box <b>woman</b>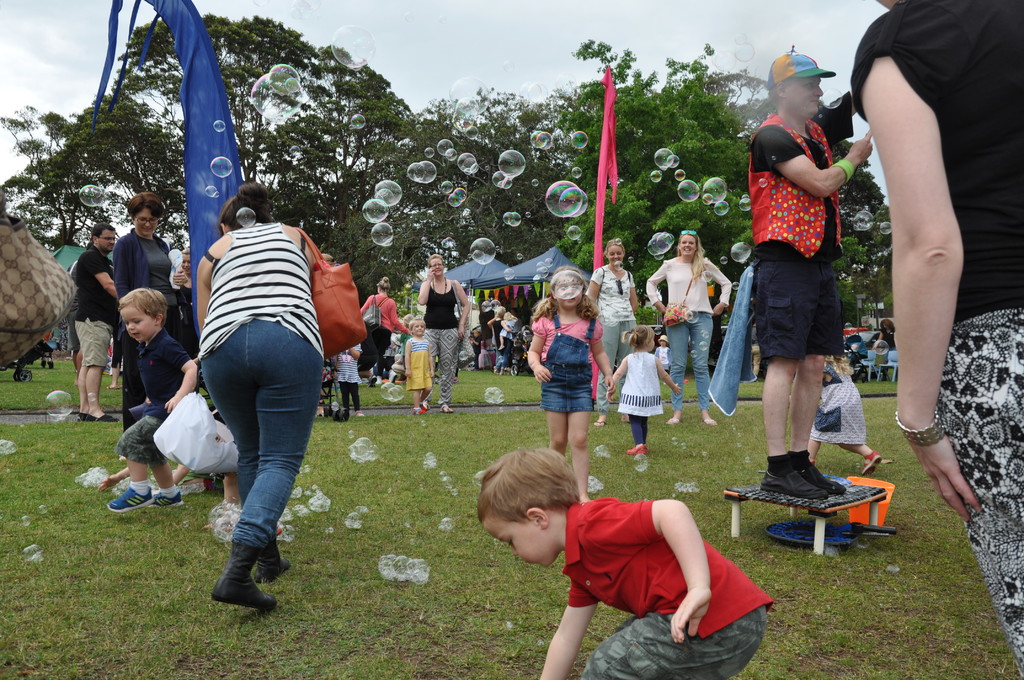
[left=588, top=238, right=639, bottom=414]
